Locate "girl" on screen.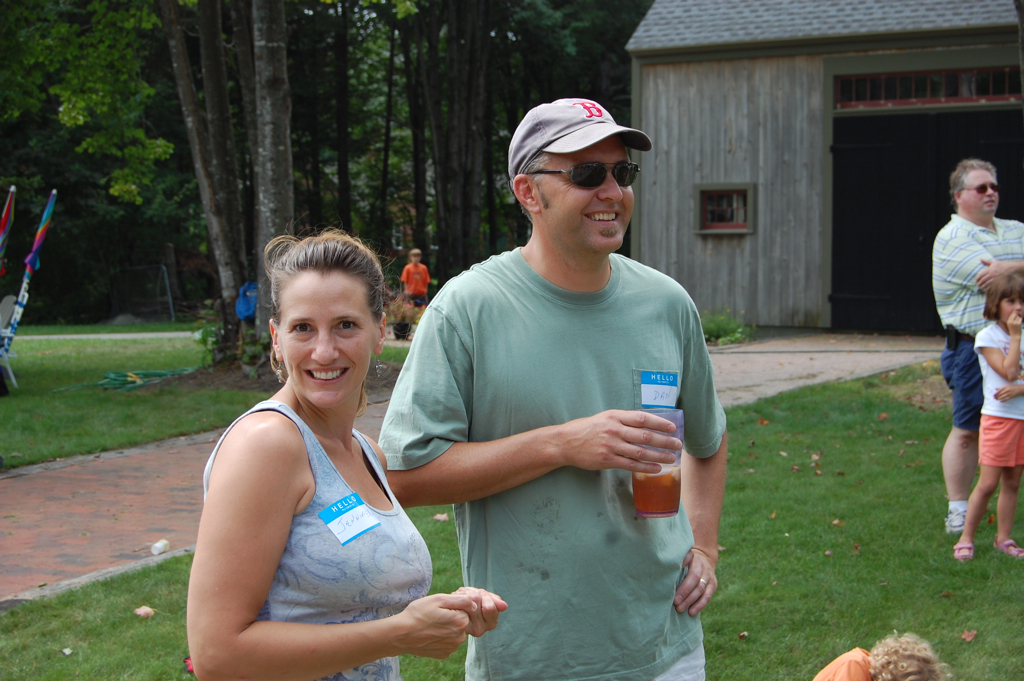
On screen at {"x1": 952, "y1": 268, "x2": 1023, "y2": 558}.
